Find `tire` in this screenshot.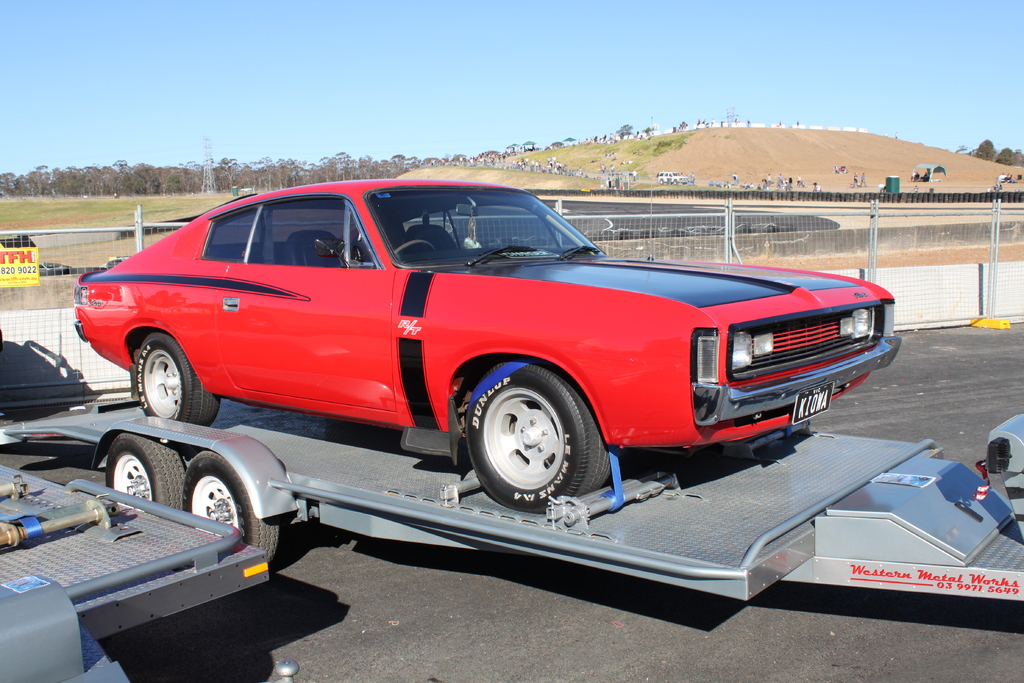
The bounding box for `tire` is <bbox>106, 432, 189, 514</bbox>.
